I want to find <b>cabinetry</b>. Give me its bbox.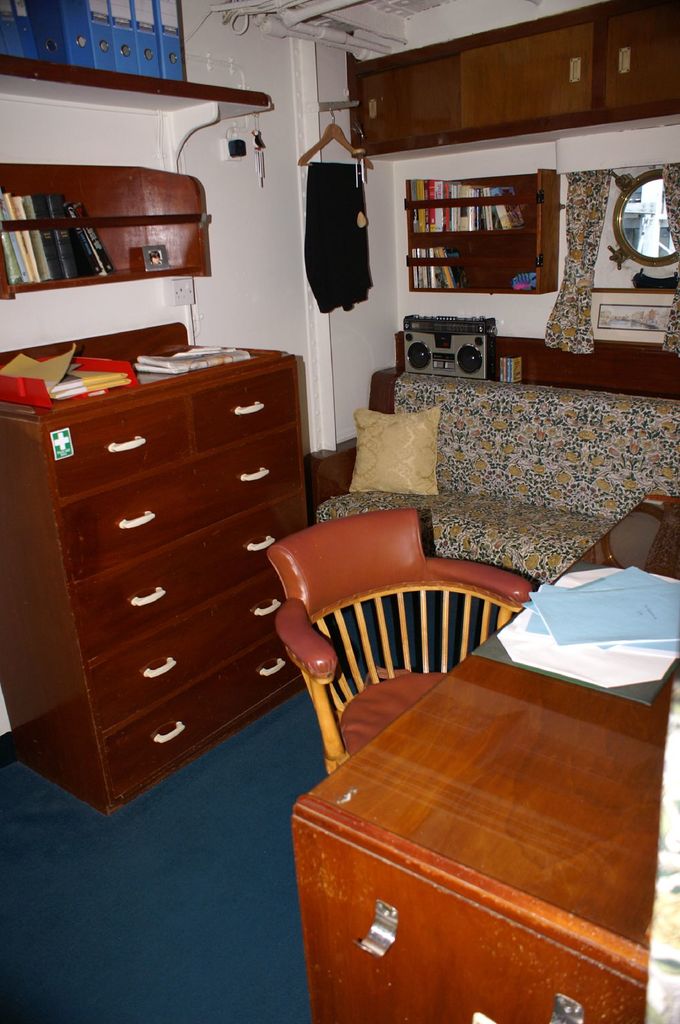
(x1=0, y1=355, x2=289, y2=822).
